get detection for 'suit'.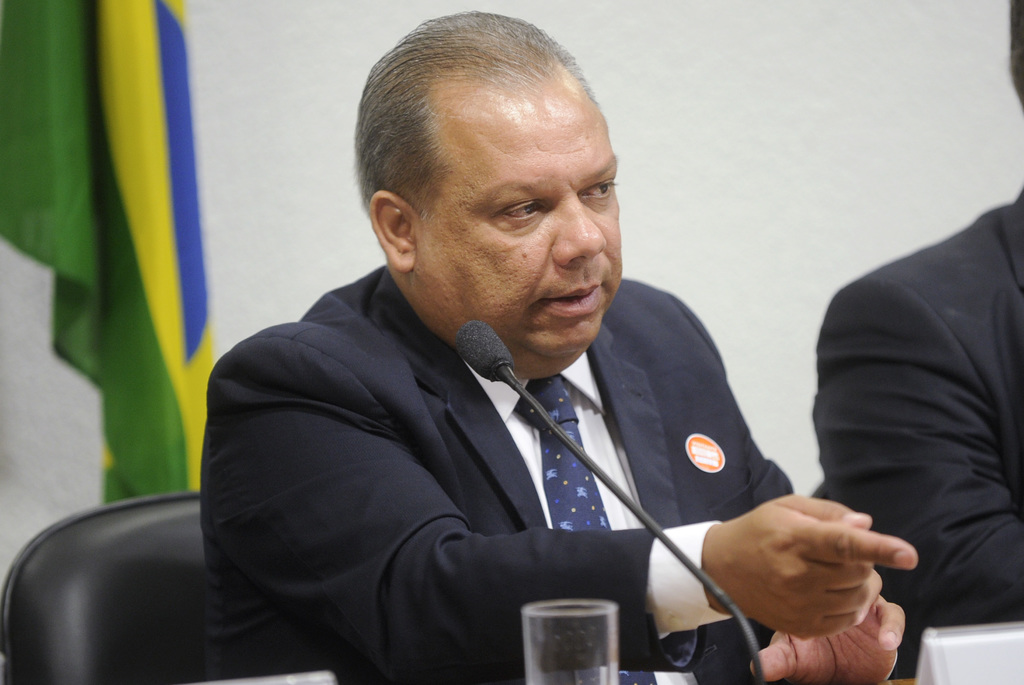
Detection: 170, 242, 838, 668.
